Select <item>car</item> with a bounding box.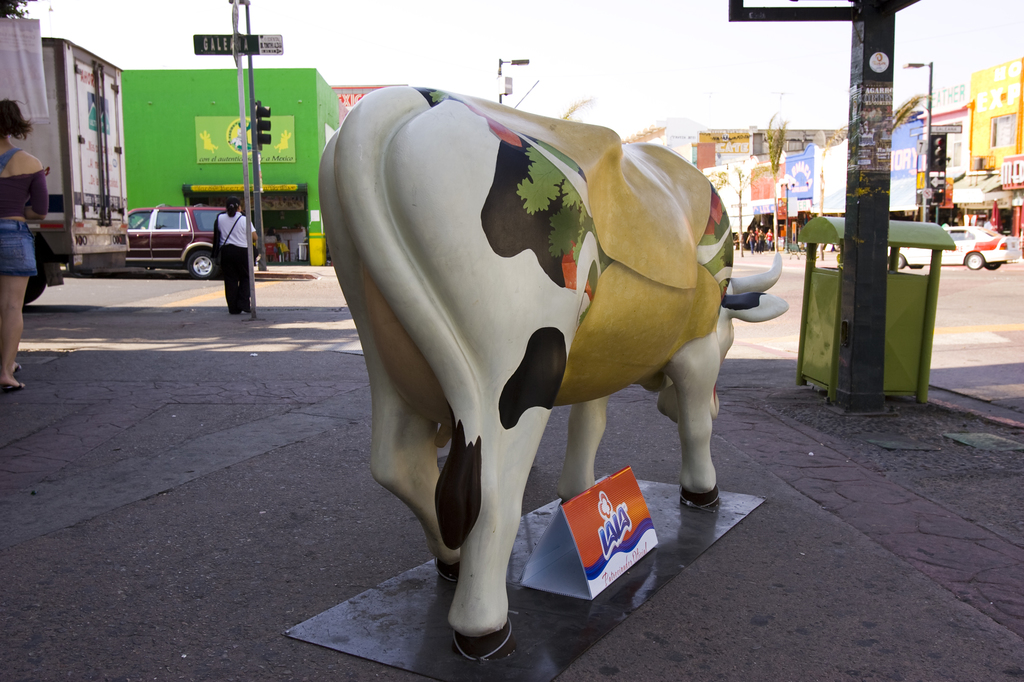
rect(115, 194, 227, 284).
